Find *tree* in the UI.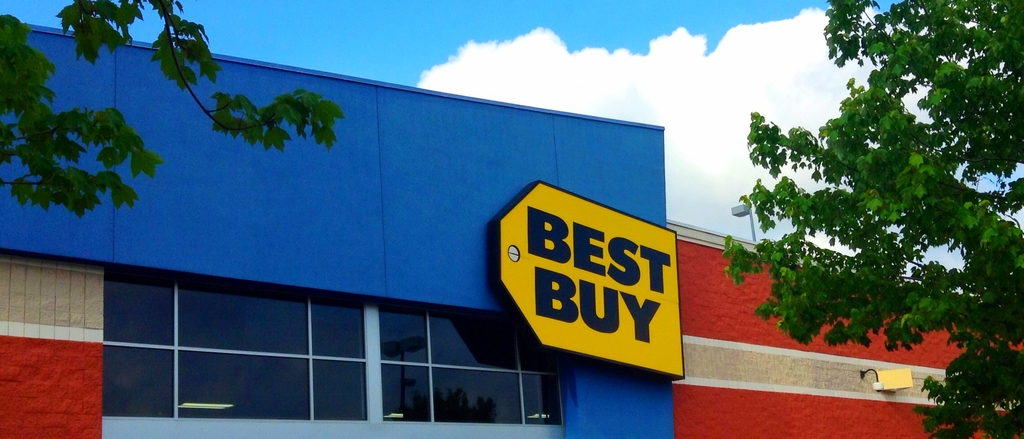
UI element at BBox(0, 0, 348, 229).
